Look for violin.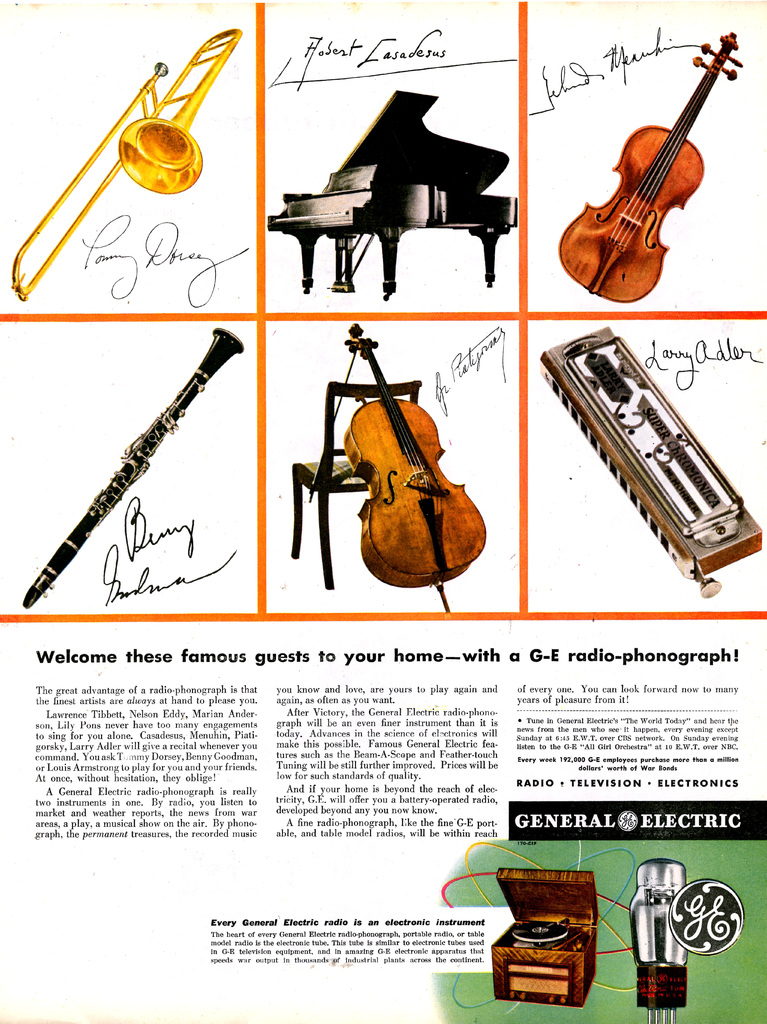
Found: left=306, top=316, right=499, bottom=568.
